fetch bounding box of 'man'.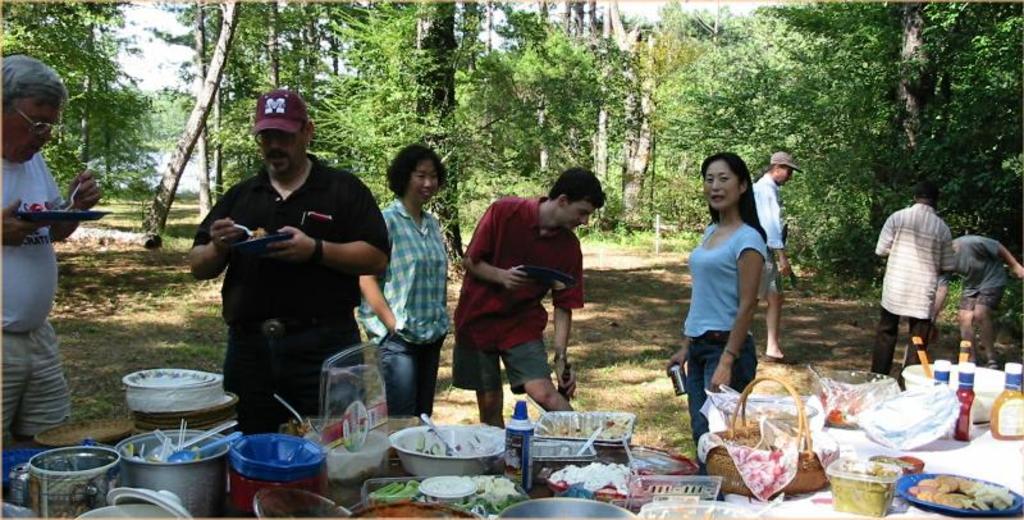
Bbox: (749,149,803,368).
